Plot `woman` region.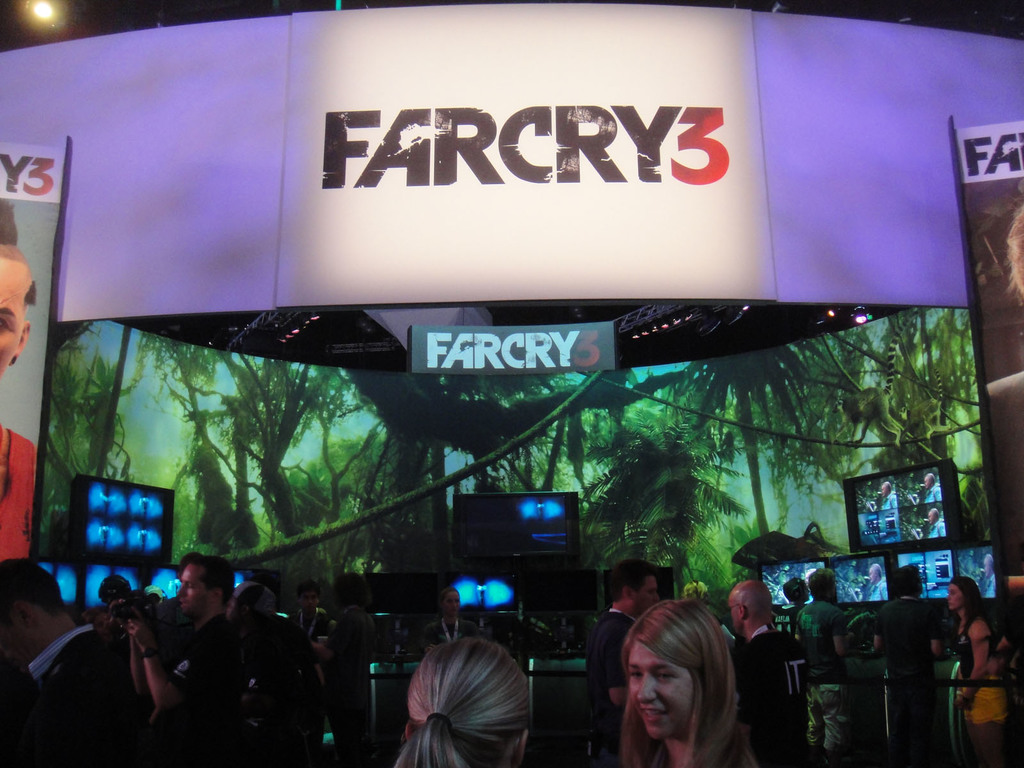
Plotted at 938 577 1015 767.
